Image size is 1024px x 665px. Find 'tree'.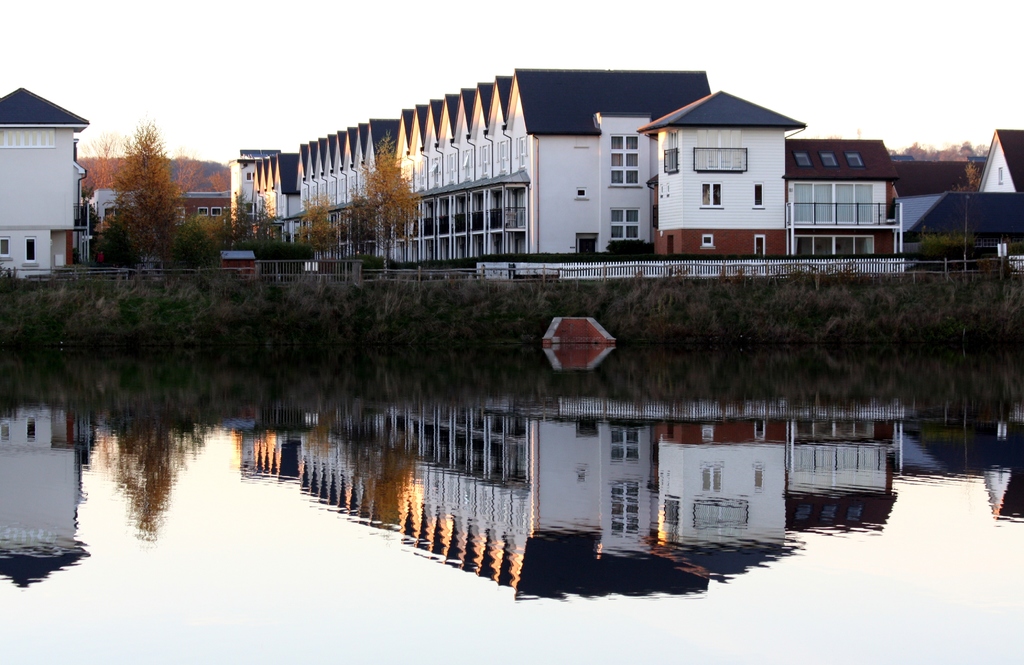
884:143:986:172.
